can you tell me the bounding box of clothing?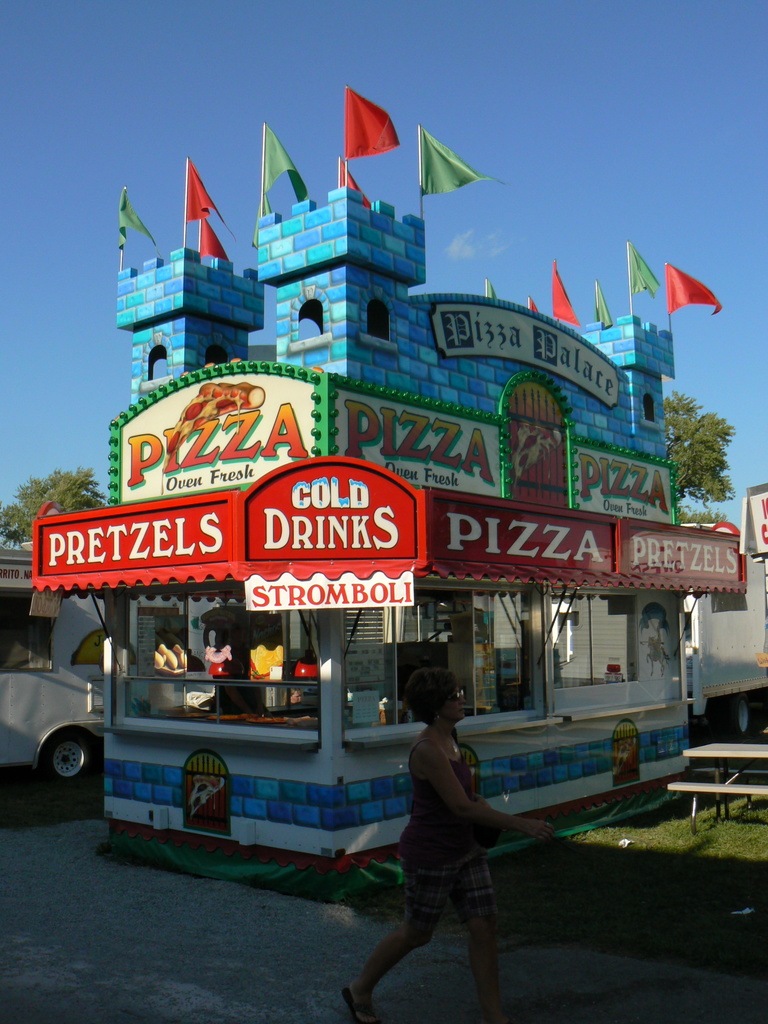
(x1=387, y1=718, x2=522, y2=956).
